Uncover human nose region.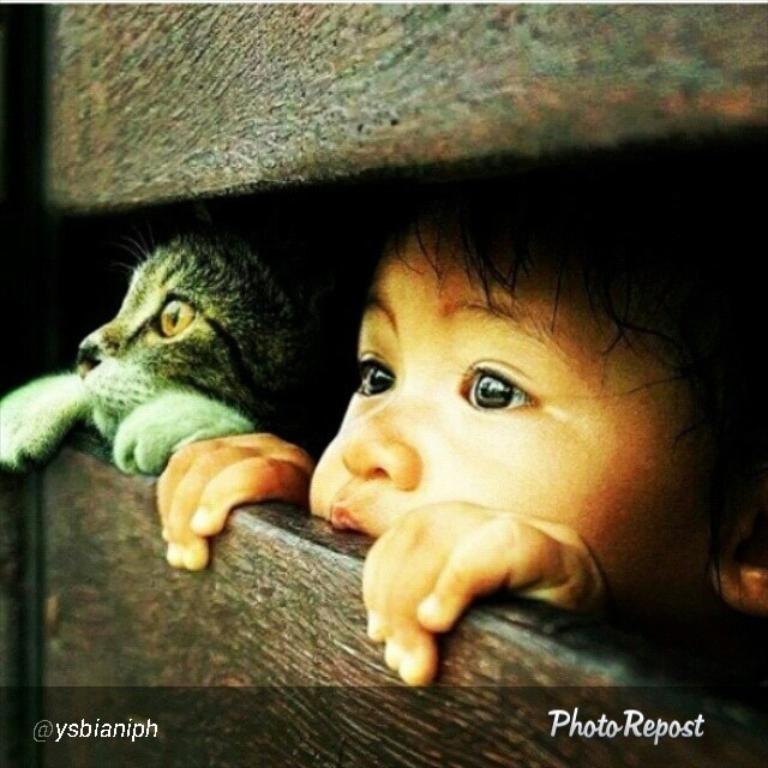
Uncovered: (341,378,420,487).
